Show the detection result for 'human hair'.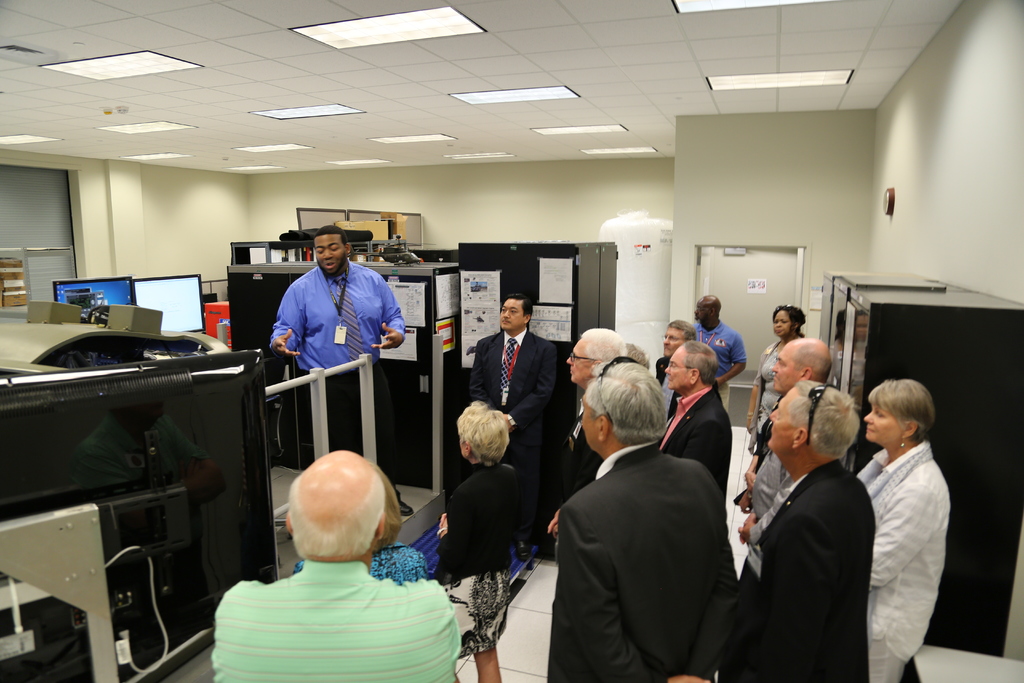
l=508, t=293, r=534, b=326.
